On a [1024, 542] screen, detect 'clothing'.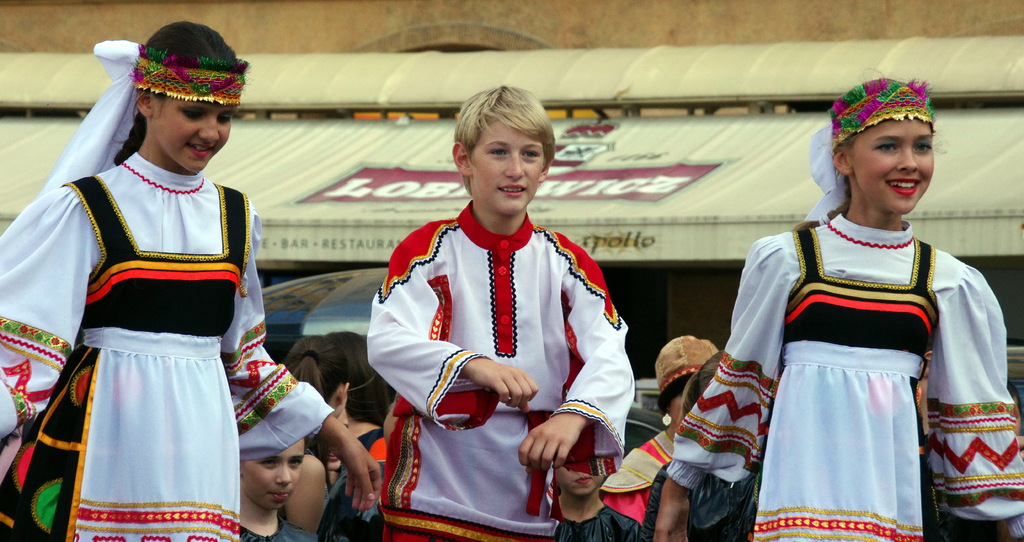
bbox=[0, 43, 337, 541].
